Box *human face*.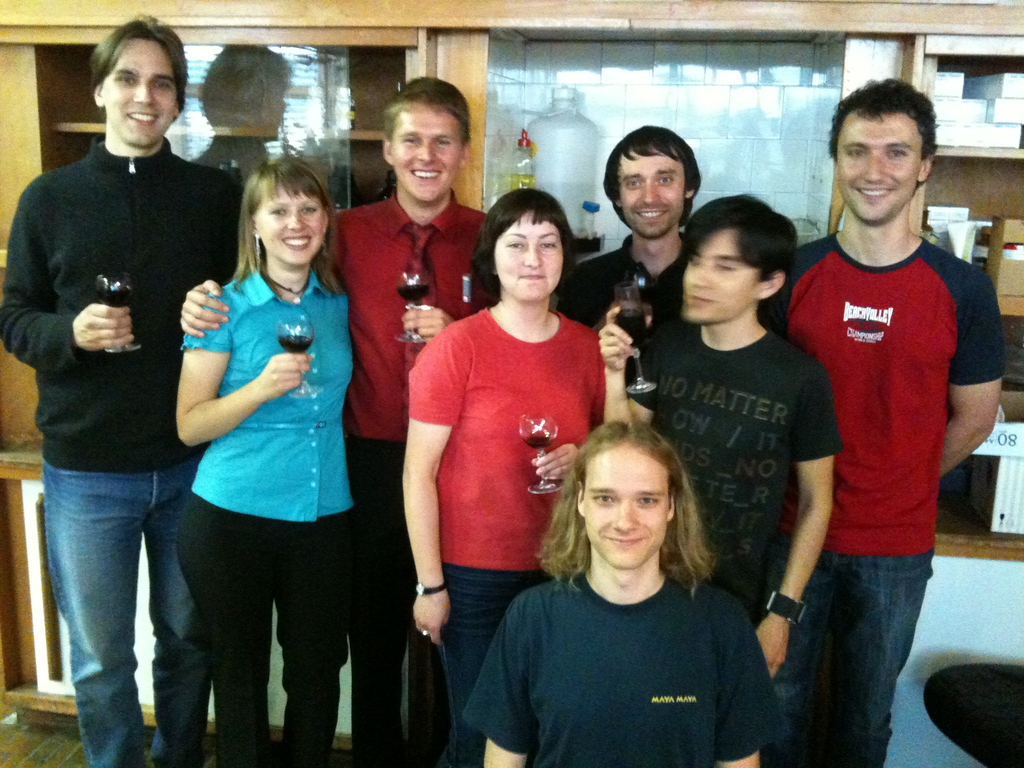
584:444:670:569.
